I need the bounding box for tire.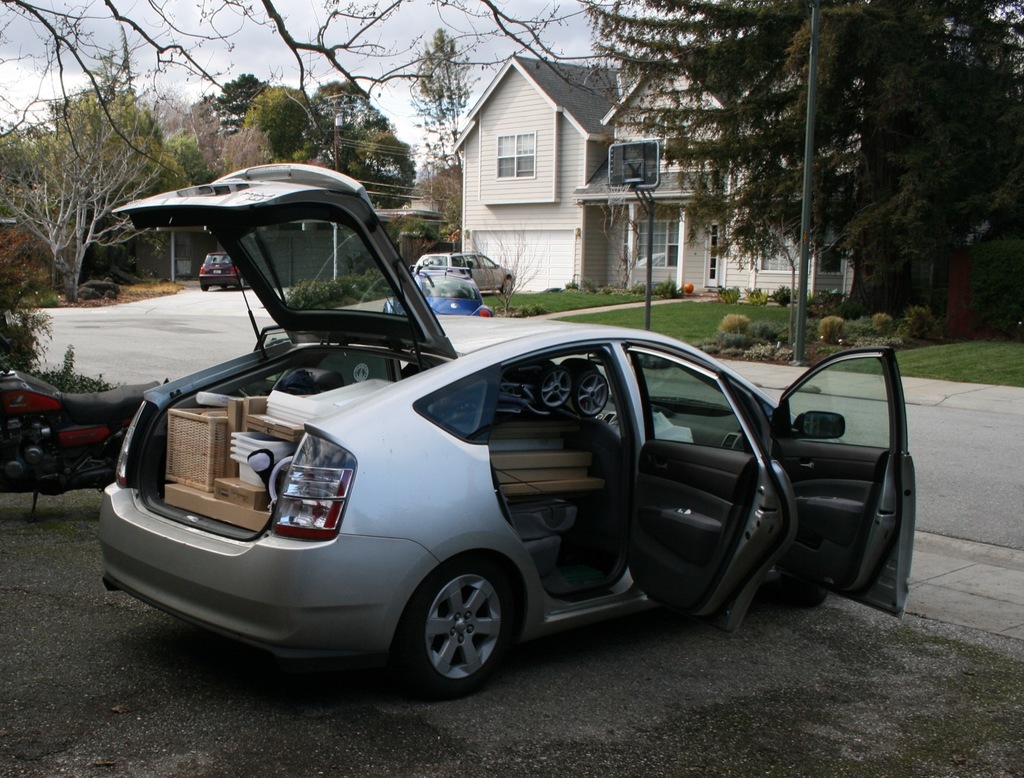
Here it is: locate(196, 283, 211, 292).
